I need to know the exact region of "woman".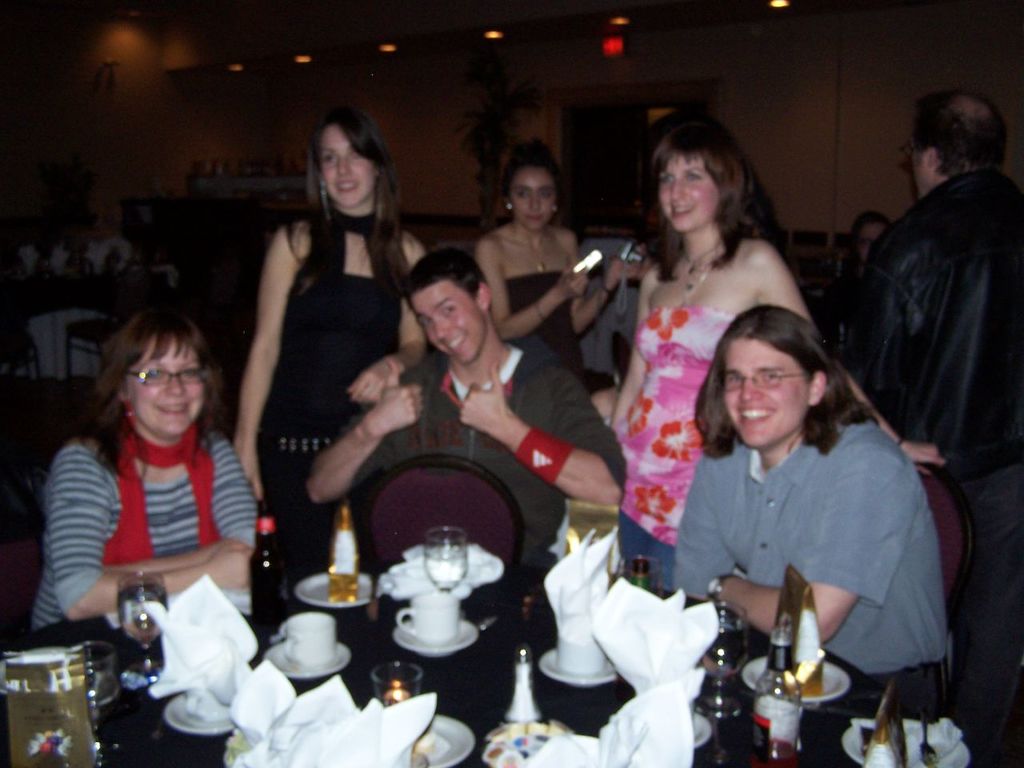
Region: 478/150/652/398.
